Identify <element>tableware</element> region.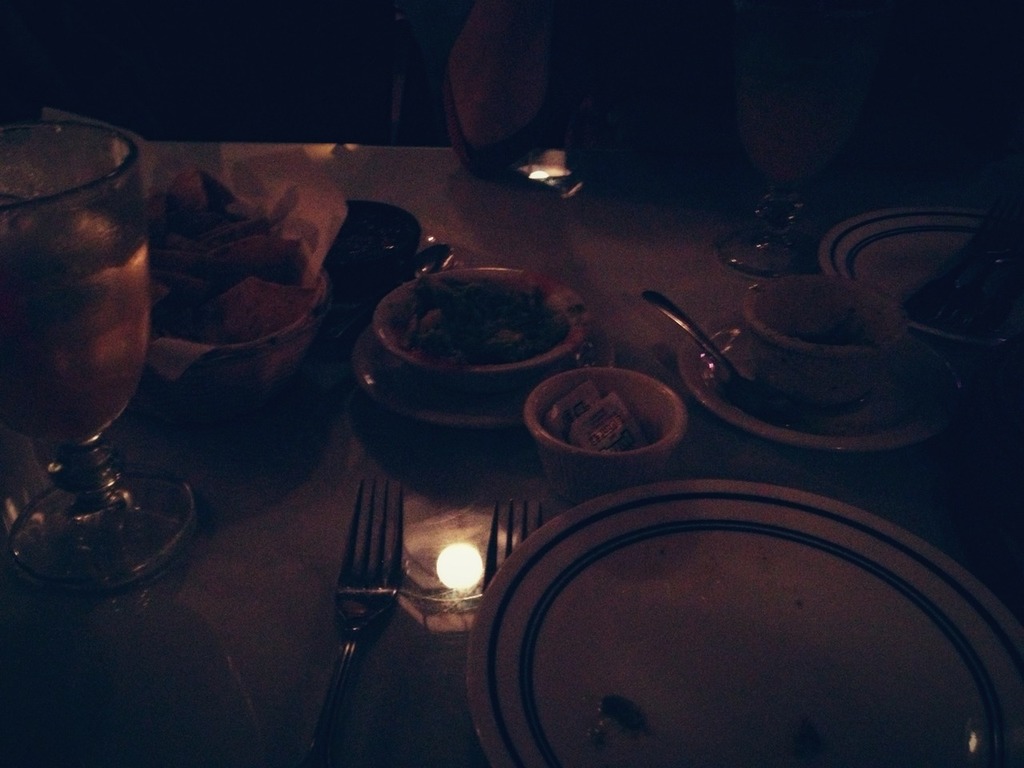
Region: [left=465, top=470, right=1023, bottom=767].
